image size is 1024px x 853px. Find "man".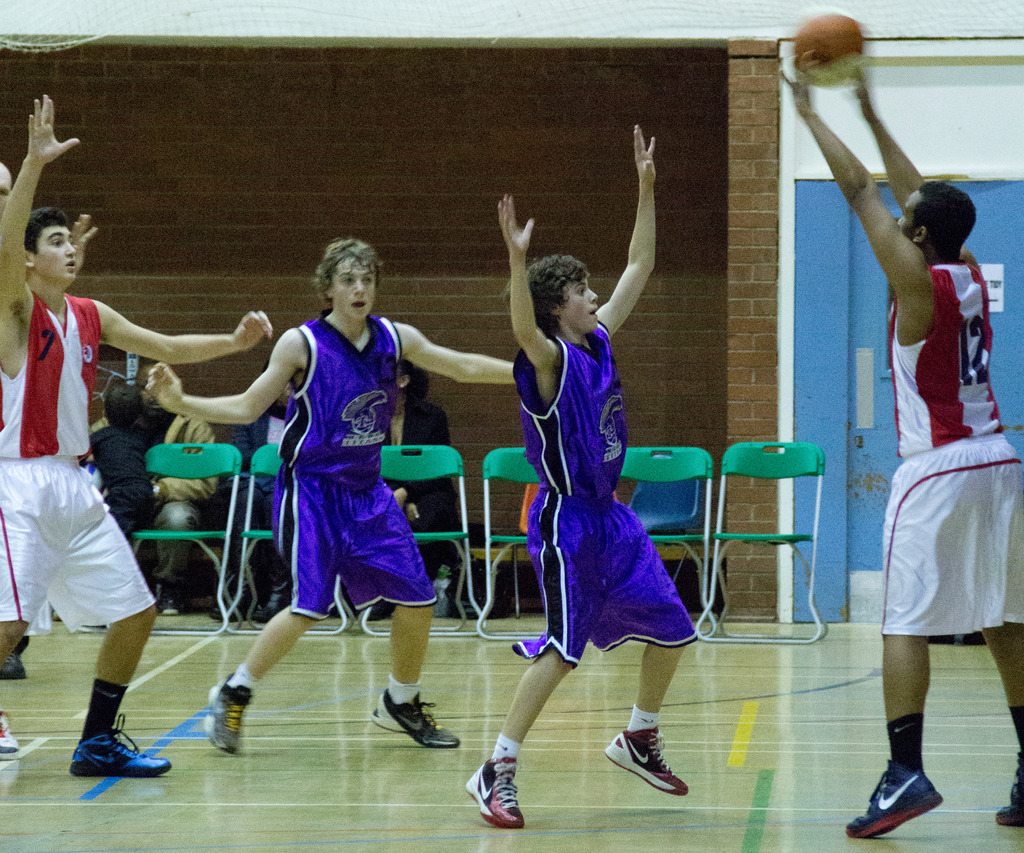
pyautogui.locateOnScreen(149, 238, 519, 753).
